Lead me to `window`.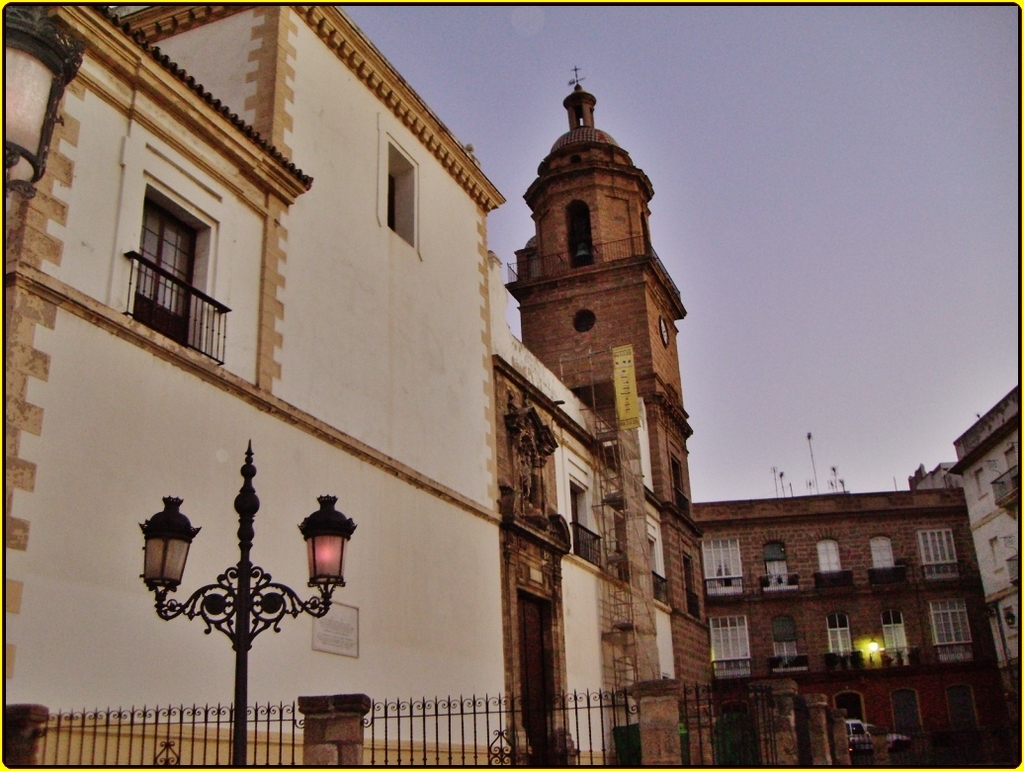
Lead to box(889, 612, 906, 682).
